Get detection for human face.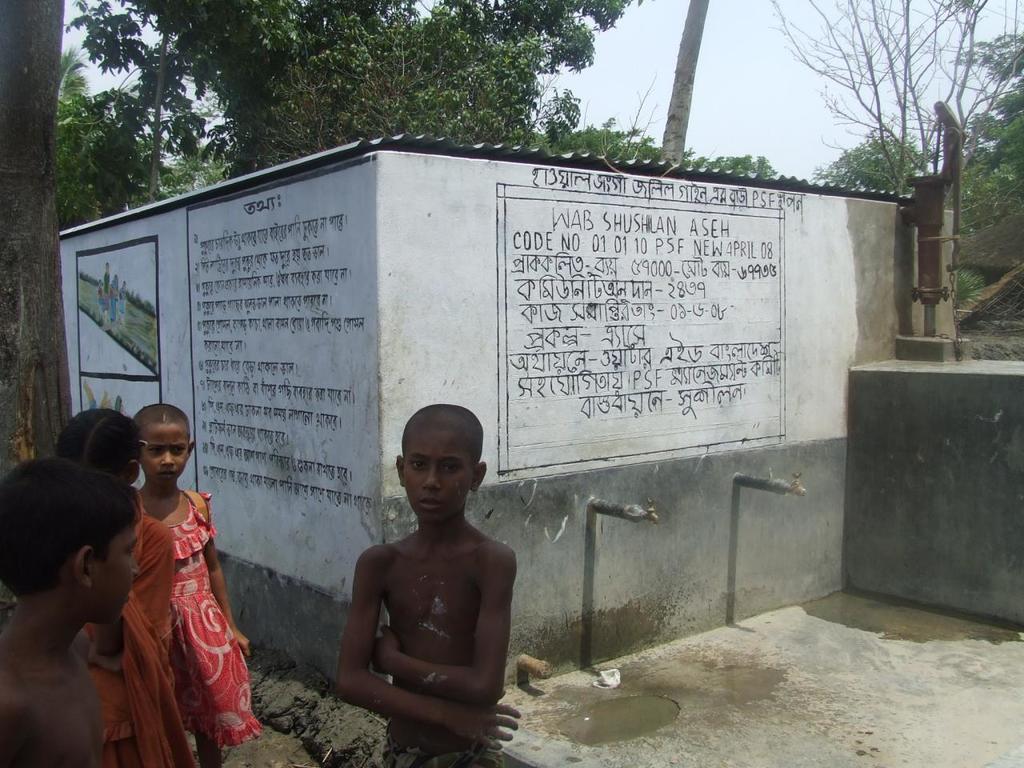
Detection: rect(403, 440, 474, 526).
